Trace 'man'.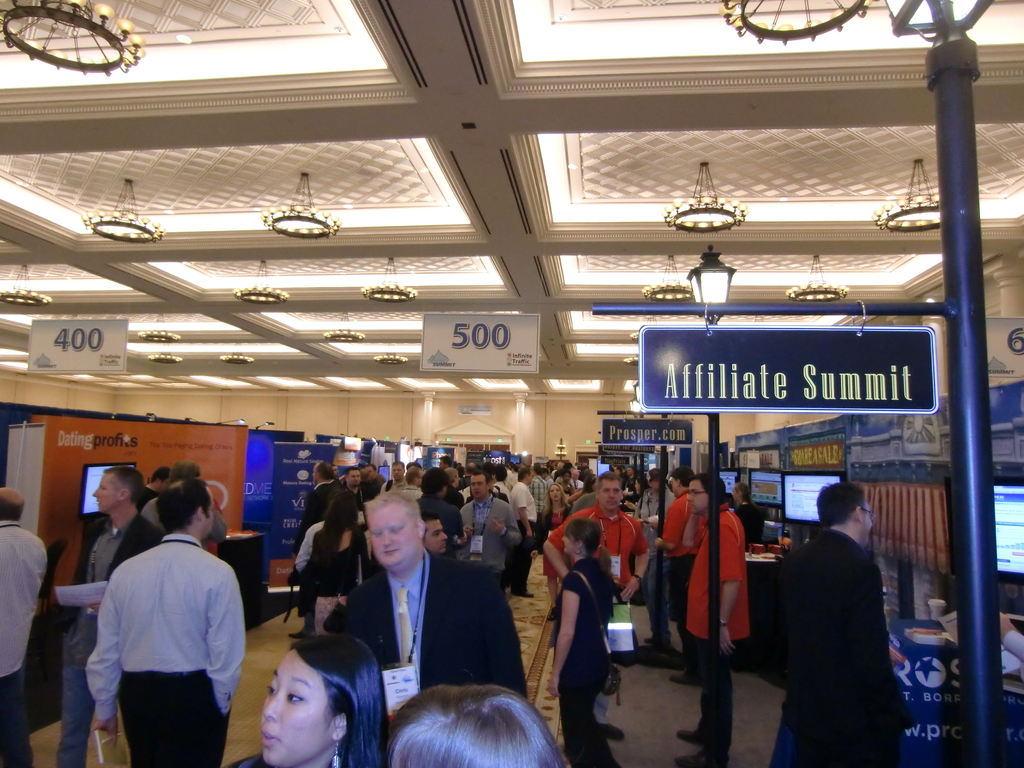
Traced to (left=86, top=477, right=242, bottom=767).
